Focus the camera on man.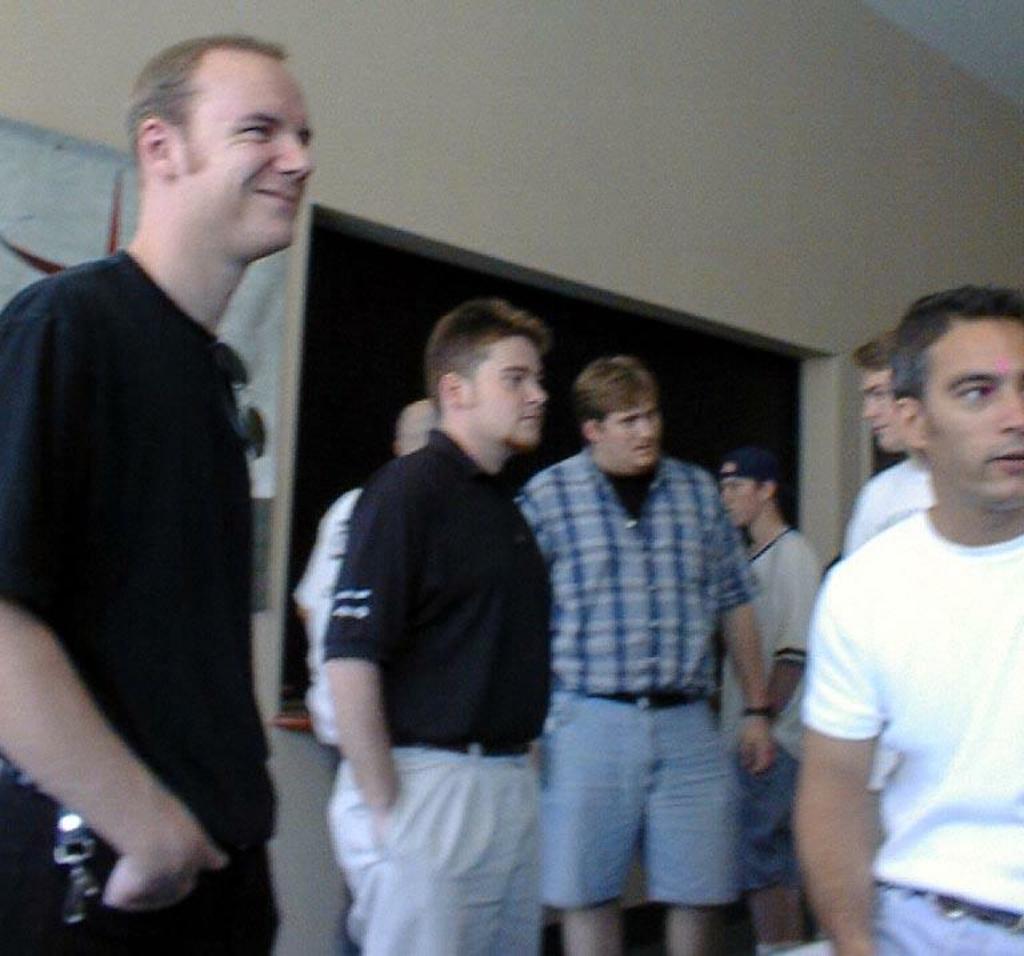
Focus region: <bbox>292, 387, 448, 749</bbox>.
